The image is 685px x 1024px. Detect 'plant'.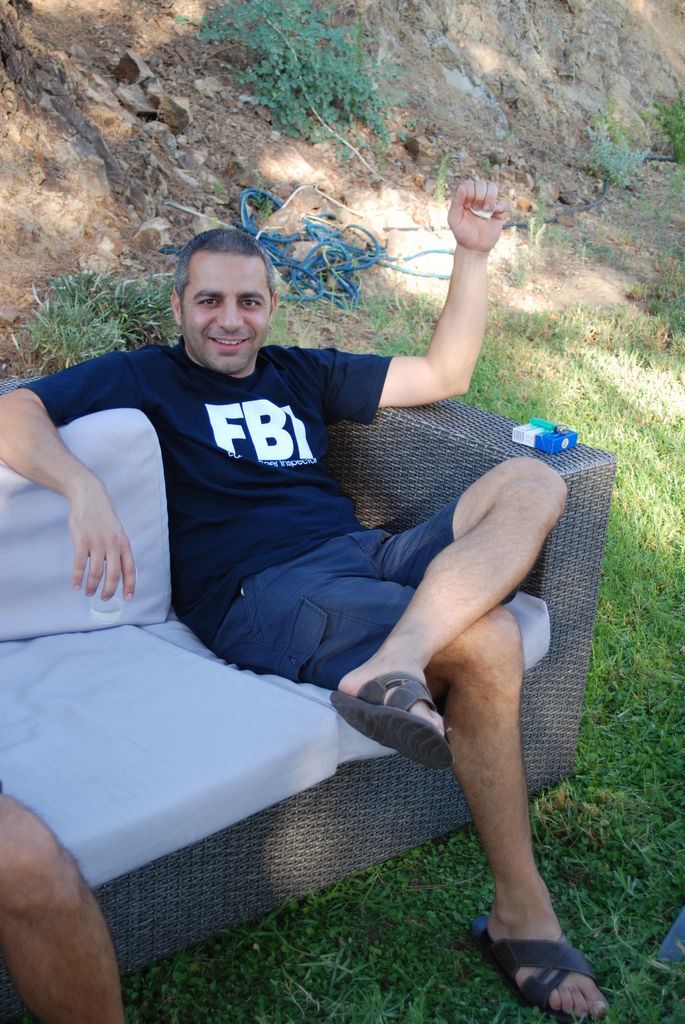
Detection: <bbox>186, 0, 447, 173</bbox>.
